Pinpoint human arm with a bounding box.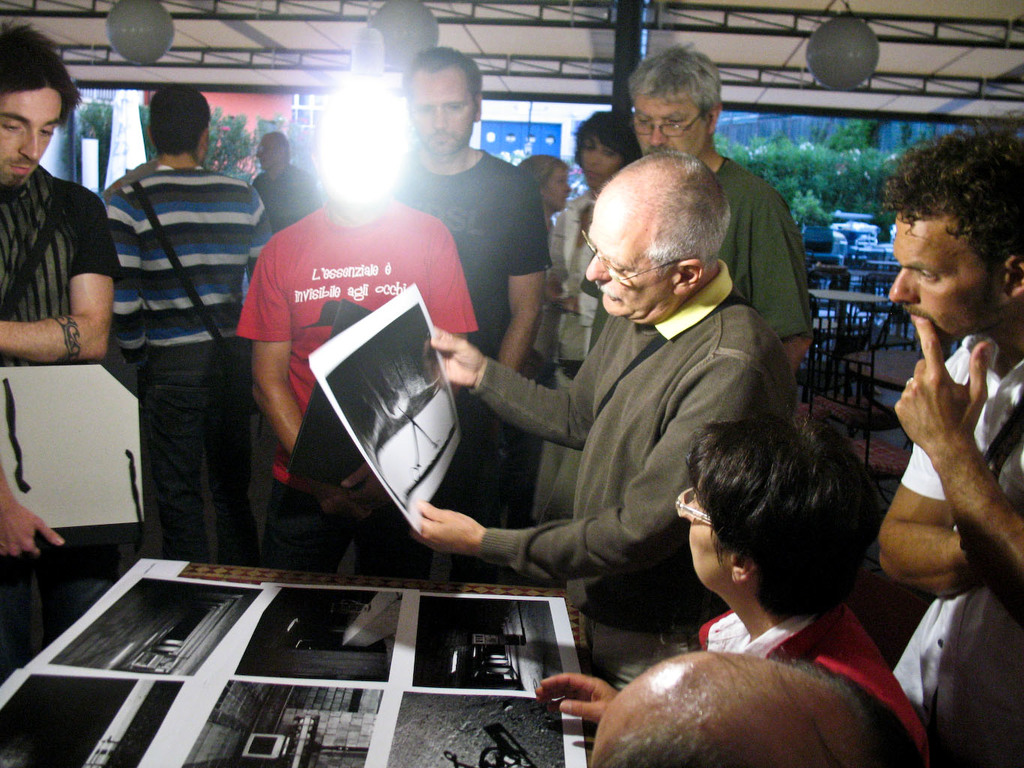
Rect(497, 160, 550, 385).
